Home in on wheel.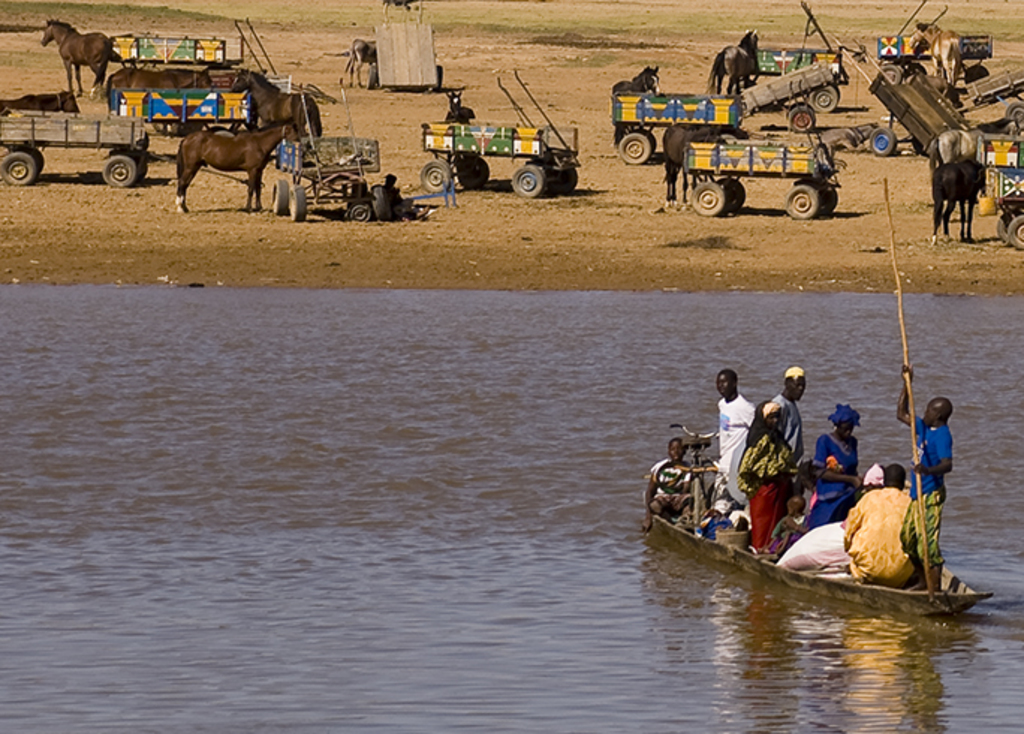
Homed in at 618,130,654,162.
